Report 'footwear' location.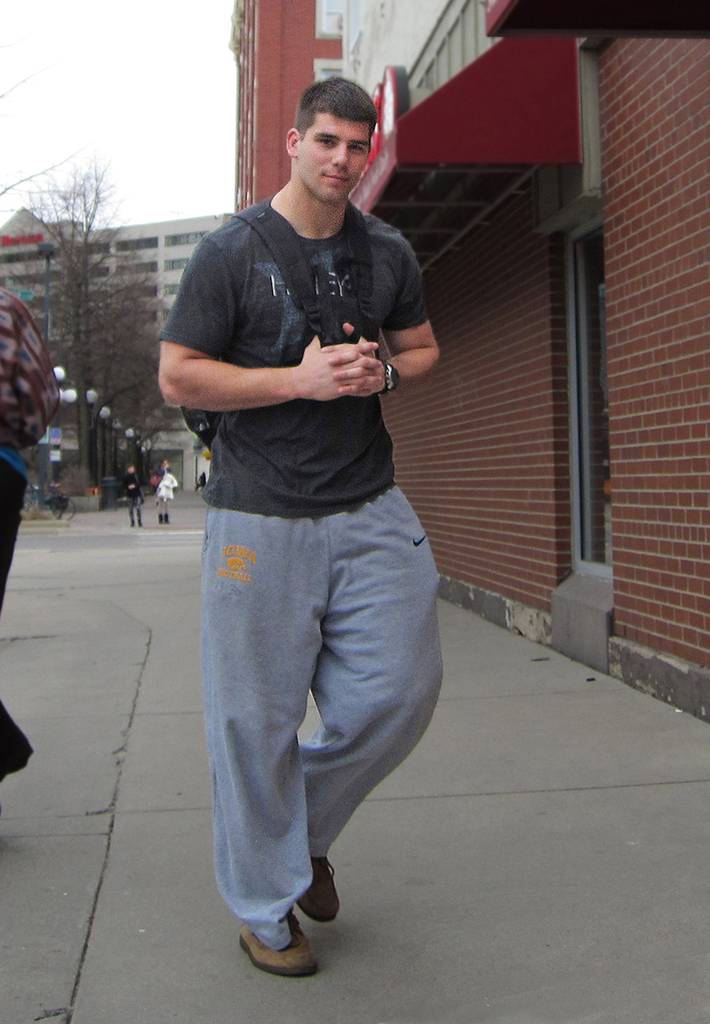
Report: [left=293, top=857, right=344, bottom=926].
